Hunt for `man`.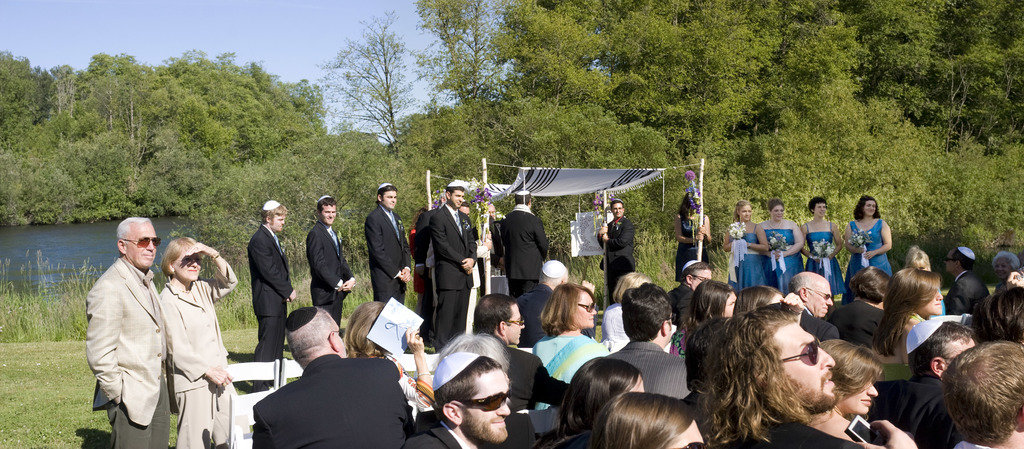
Hunted down at BBox(943, 339, 1023, 448).
